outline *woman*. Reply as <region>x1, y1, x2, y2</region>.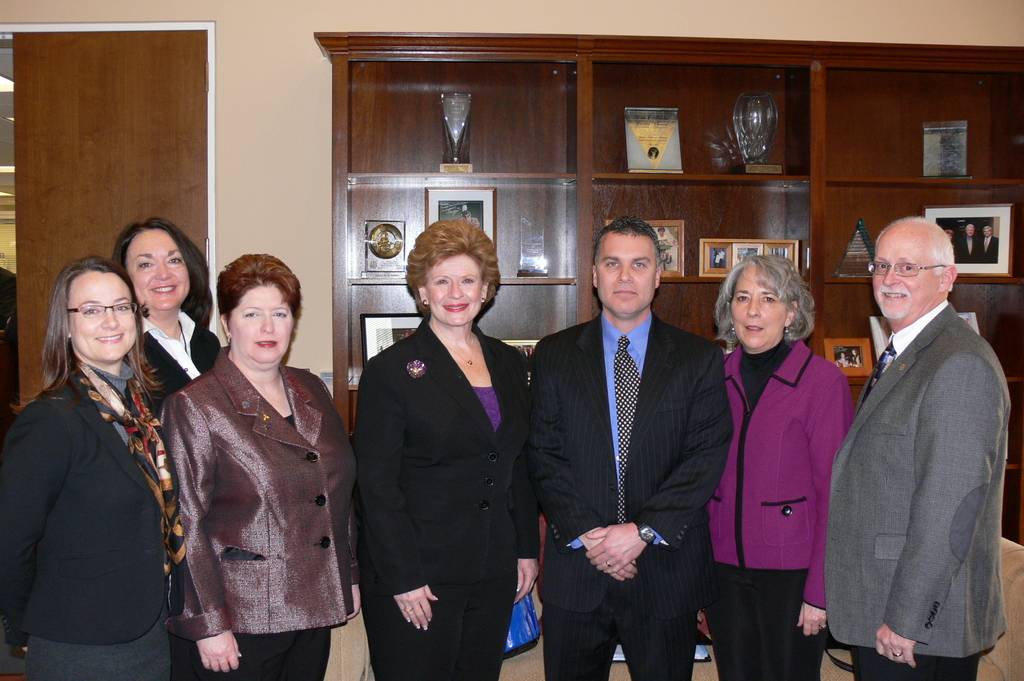
<region>351, 220, 545, 680</region>.
